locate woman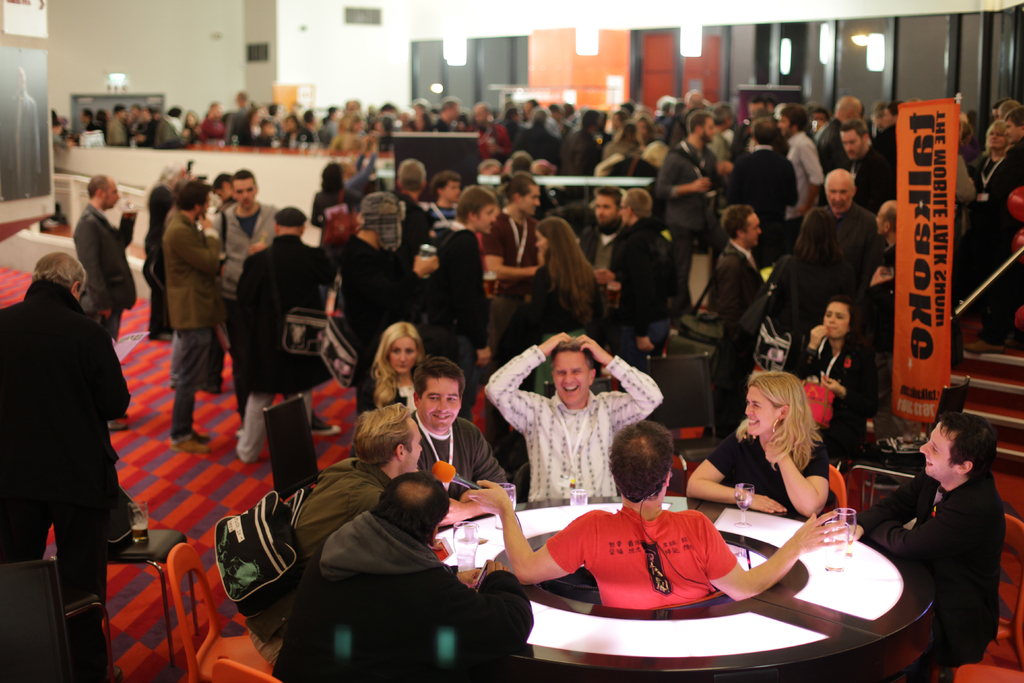
left=682, top=361, right=830, bottom=525
